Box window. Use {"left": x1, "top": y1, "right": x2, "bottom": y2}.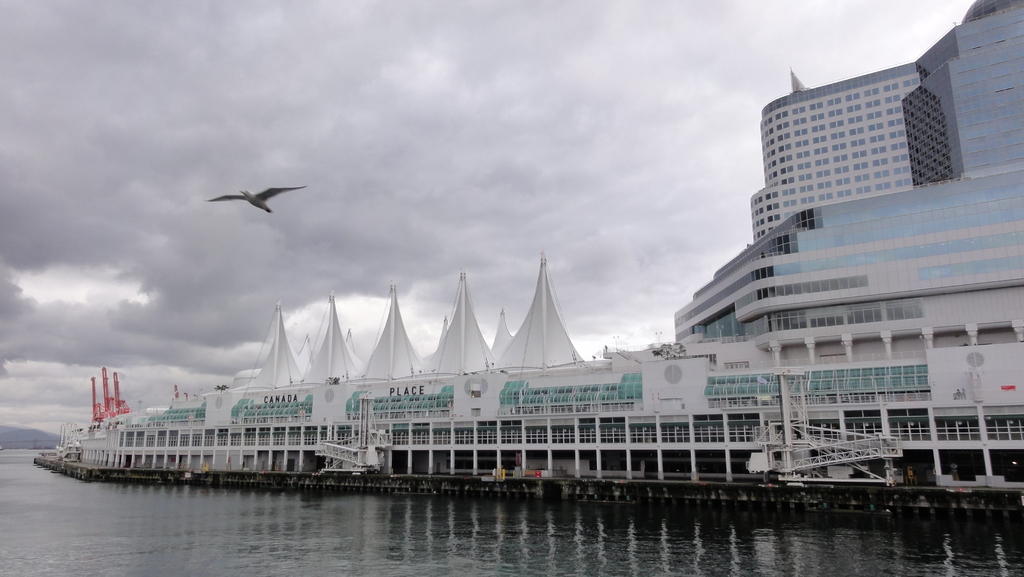
{"left": 833, "top": 164, "right": 851, "bottom": 173}.
